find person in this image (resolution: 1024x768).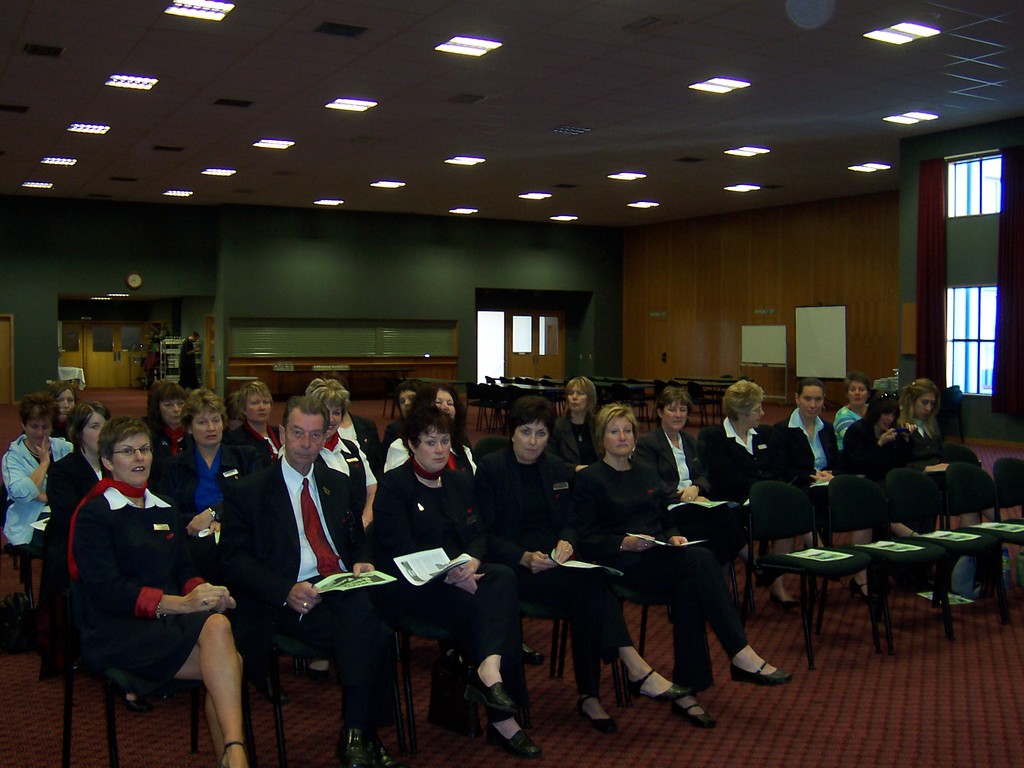
bbox(886, 378, 982, 534).
